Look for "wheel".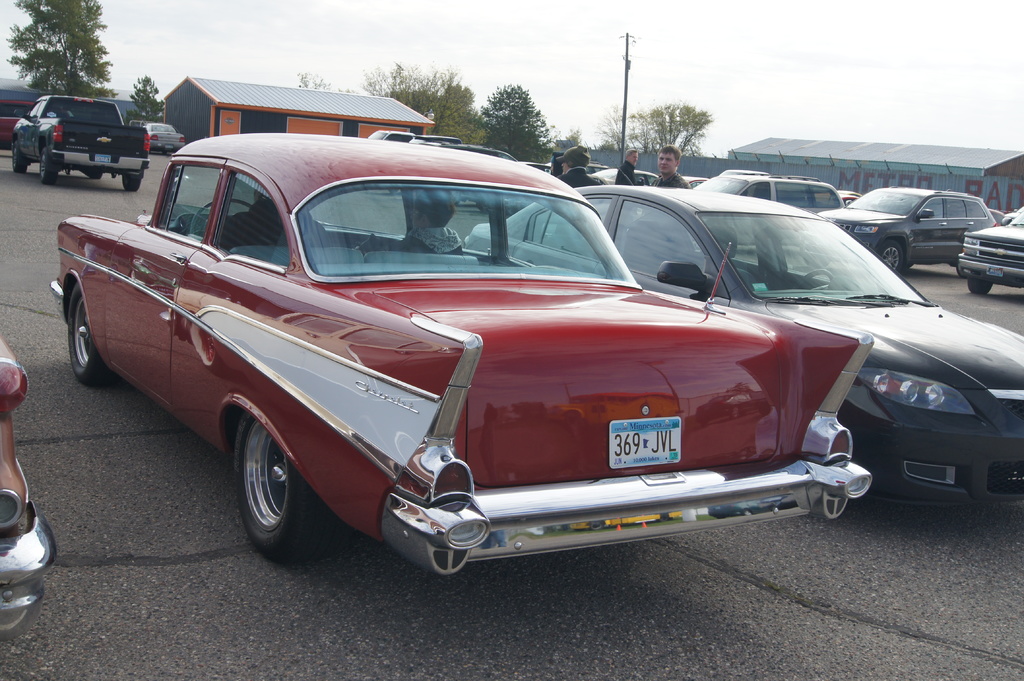
Found: region(877, 238, 908, 276).
